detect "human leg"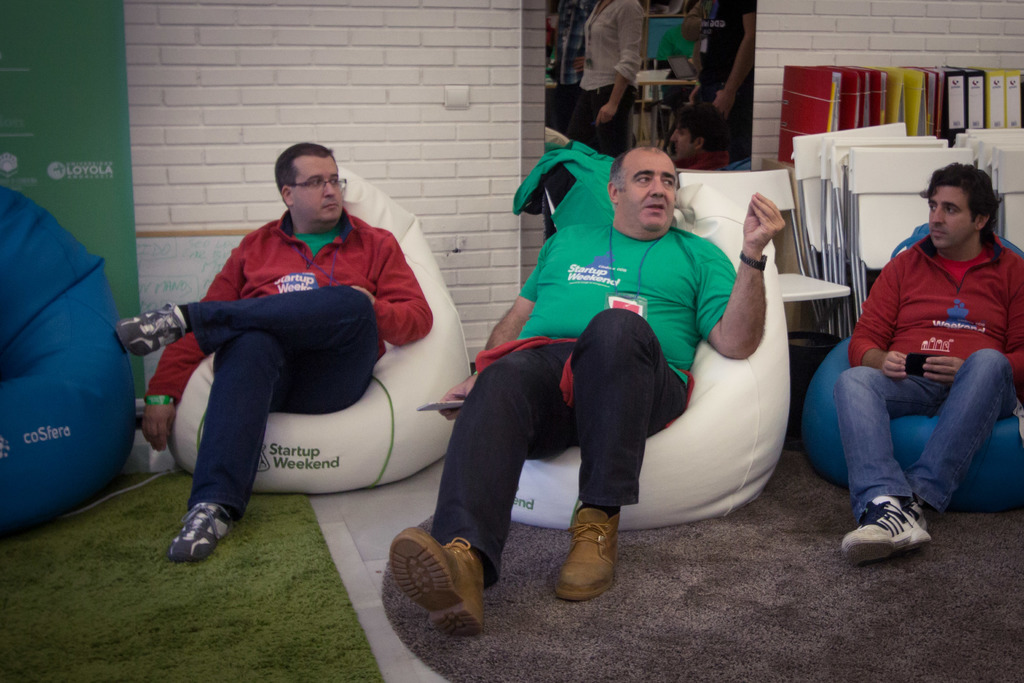
box(109, 285, 380, 411)
